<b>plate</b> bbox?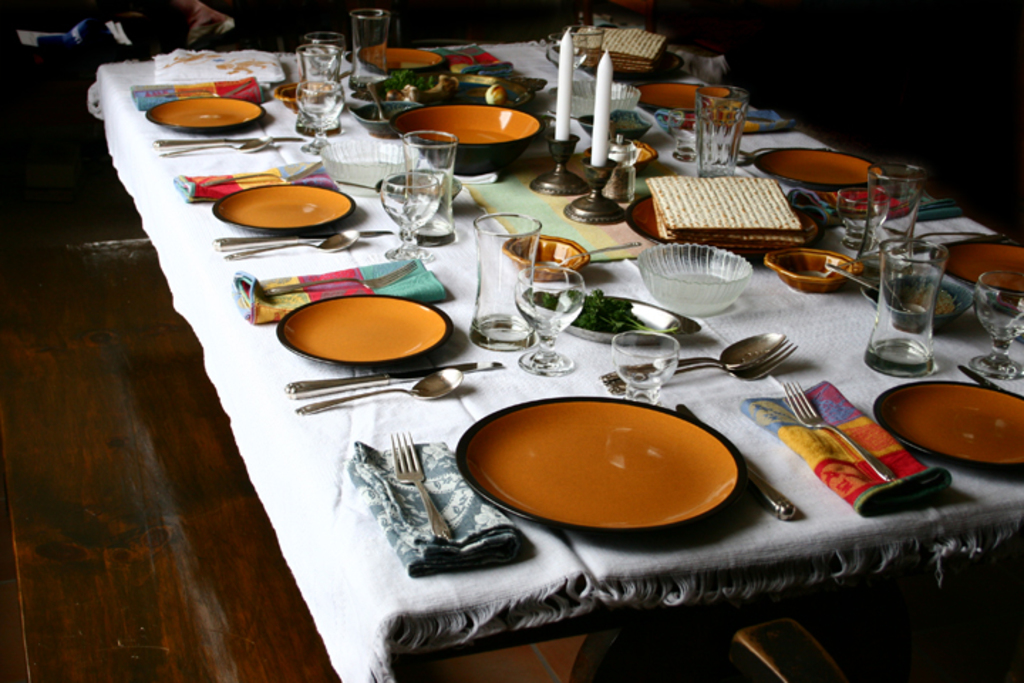
<box>624,85,725,118</box>
